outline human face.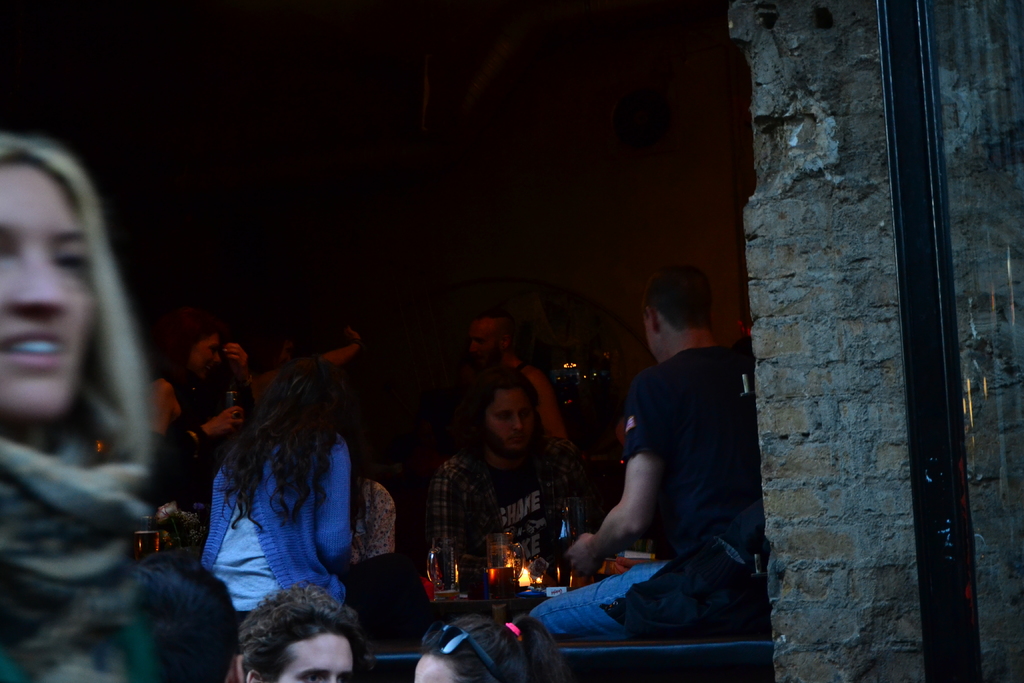
Outline: rect(278, 635, 353, 682).
